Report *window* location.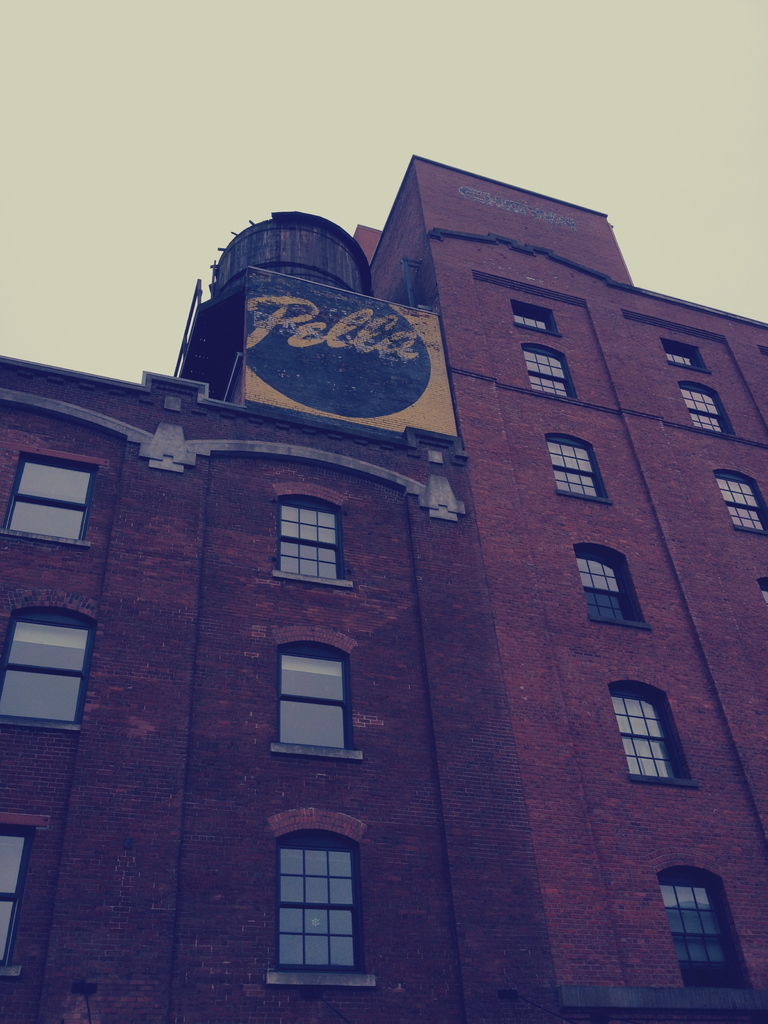
Report: crop(271, 614, 359, 770).
